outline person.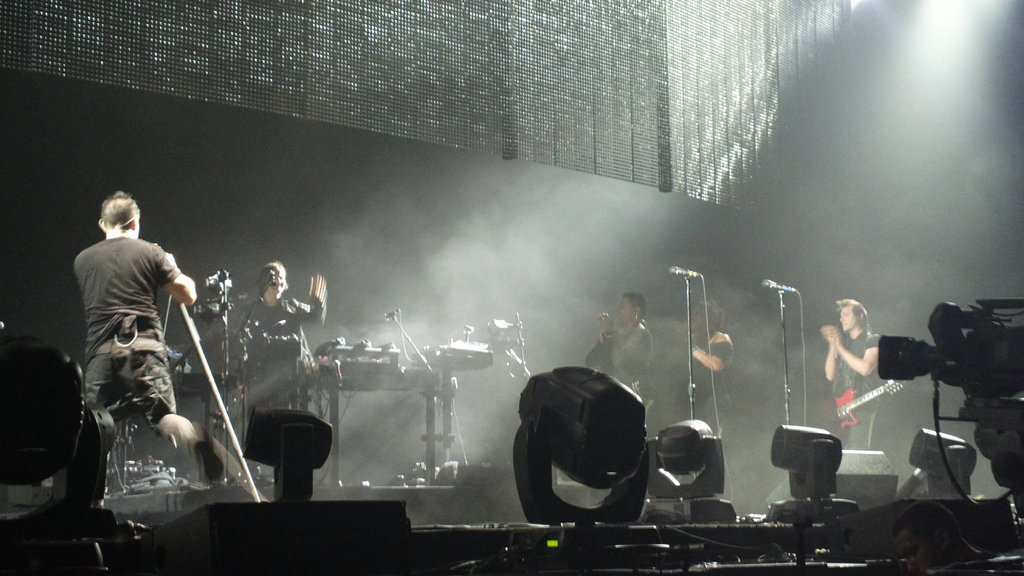
Outline: locate(73, 188, 200, 532).
